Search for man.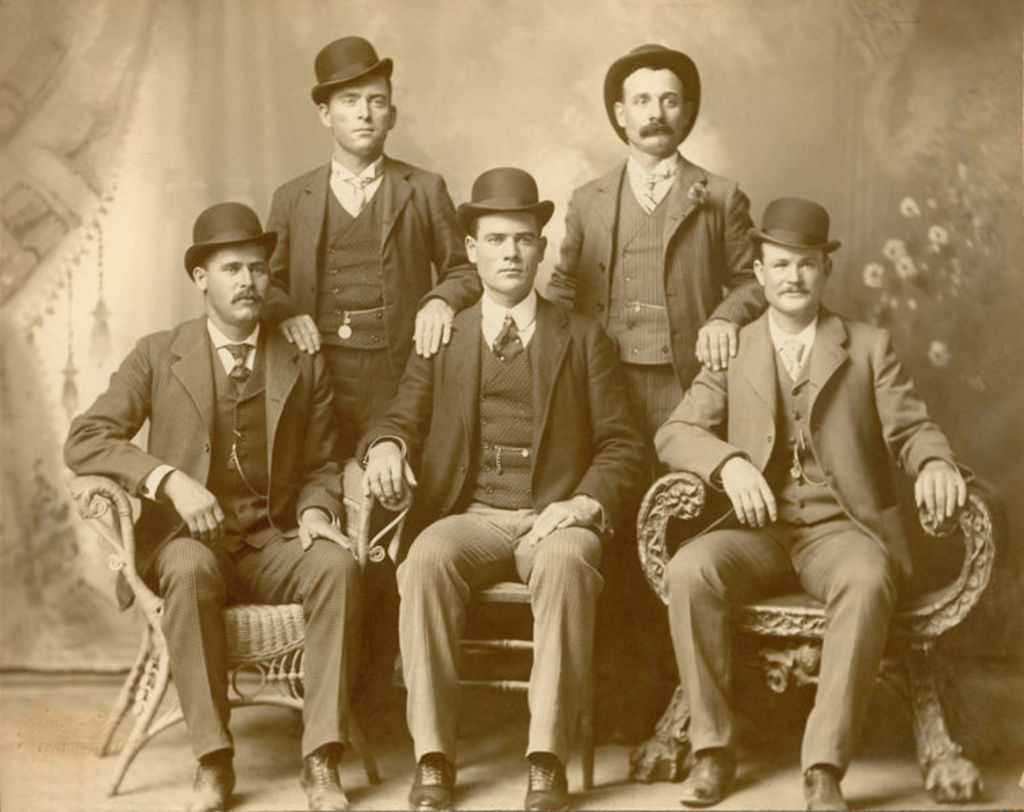
Found at crop(262, 34, 486, 739).
